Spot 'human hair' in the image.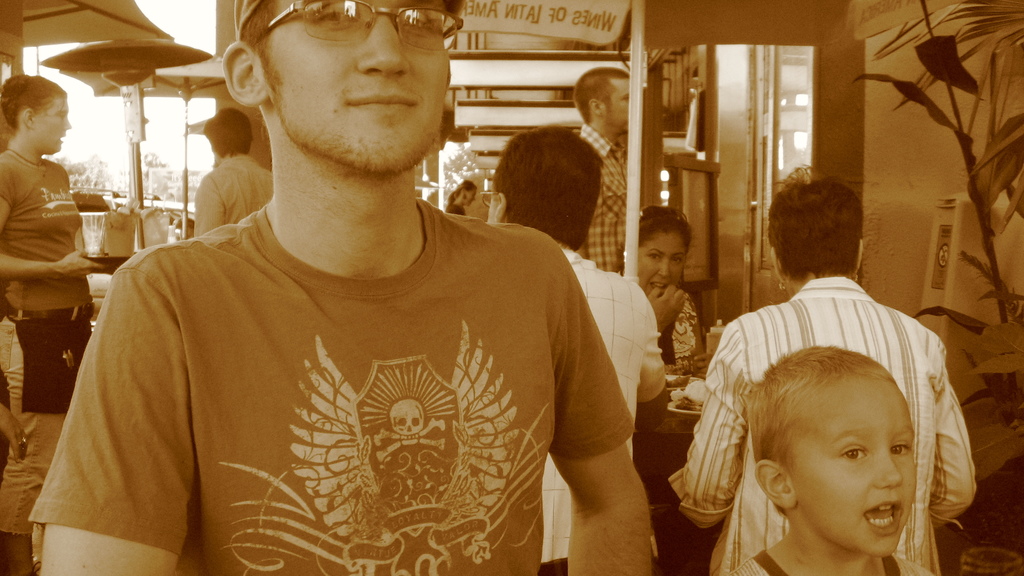
'human hair' found at crop(743, 343, 898, 520).
